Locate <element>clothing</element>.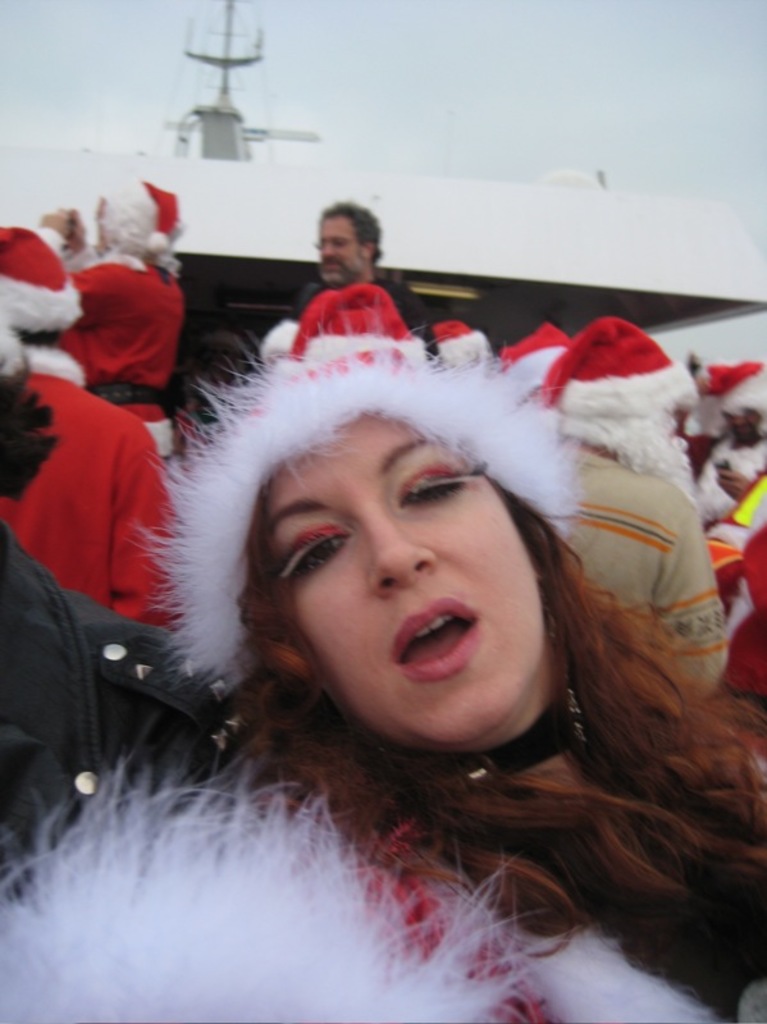
Bounding box: box=[0, 364, 201, 669].
